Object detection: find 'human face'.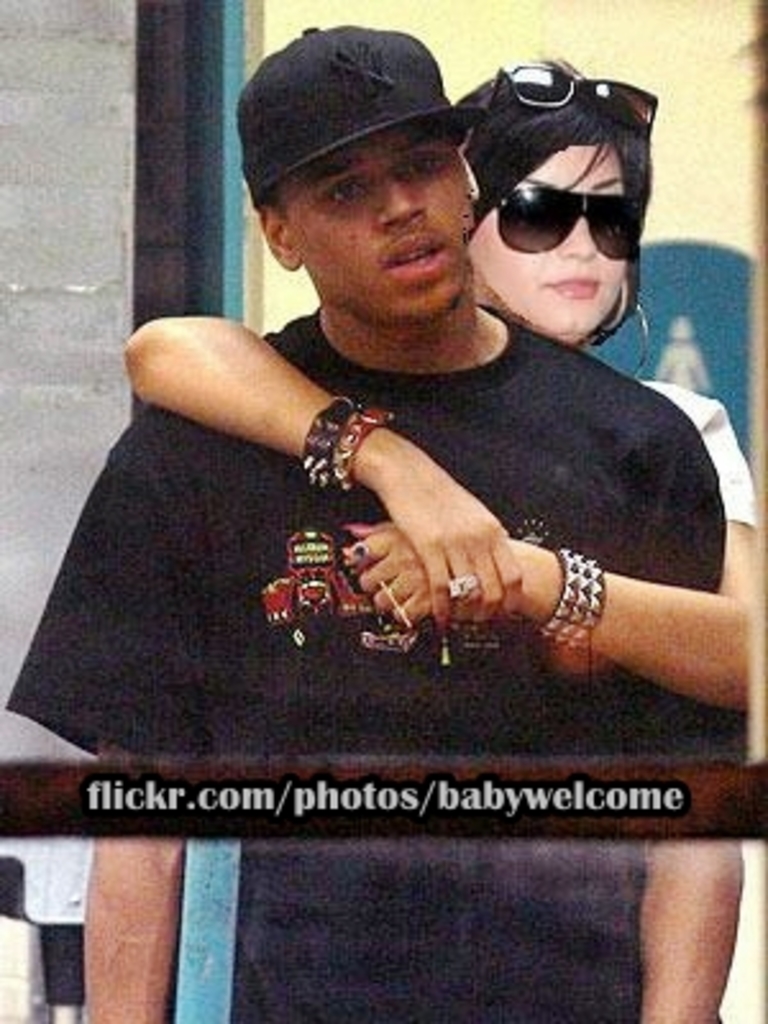
476,141,627,328.
